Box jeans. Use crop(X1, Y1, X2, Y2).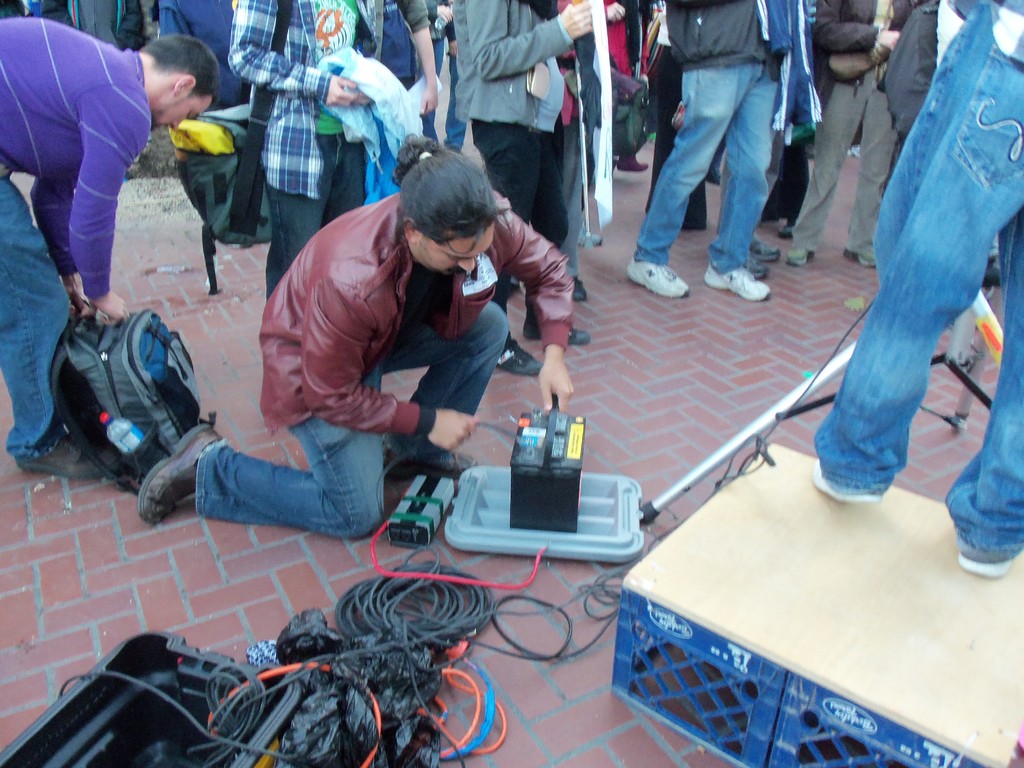
crop(791, 60, 887, 256).
